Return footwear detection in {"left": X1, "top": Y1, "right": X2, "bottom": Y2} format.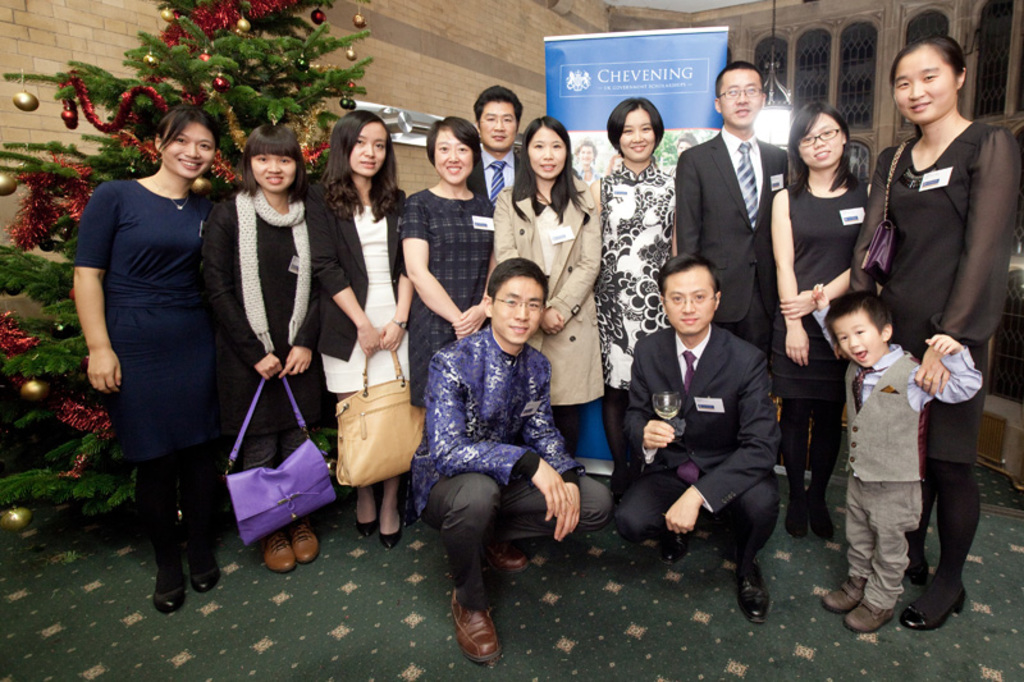
{"left": 353, "top": 504, "right": 384, "bottom": 540}.
